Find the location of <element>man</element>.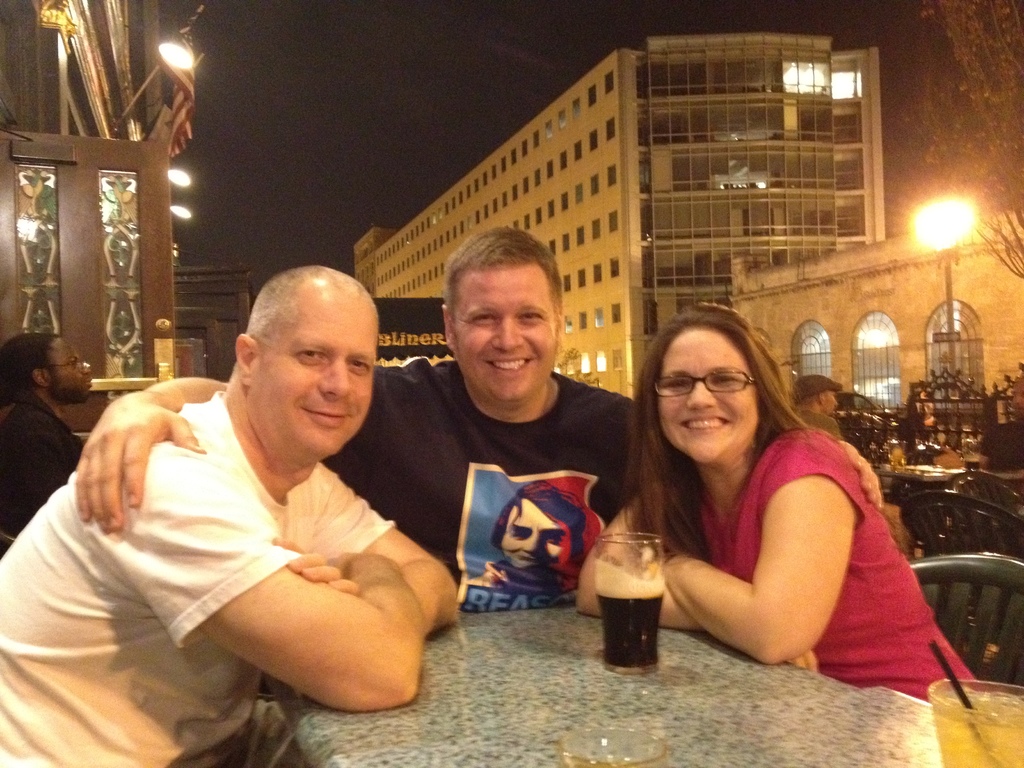
Location: [0,325,104,541].
